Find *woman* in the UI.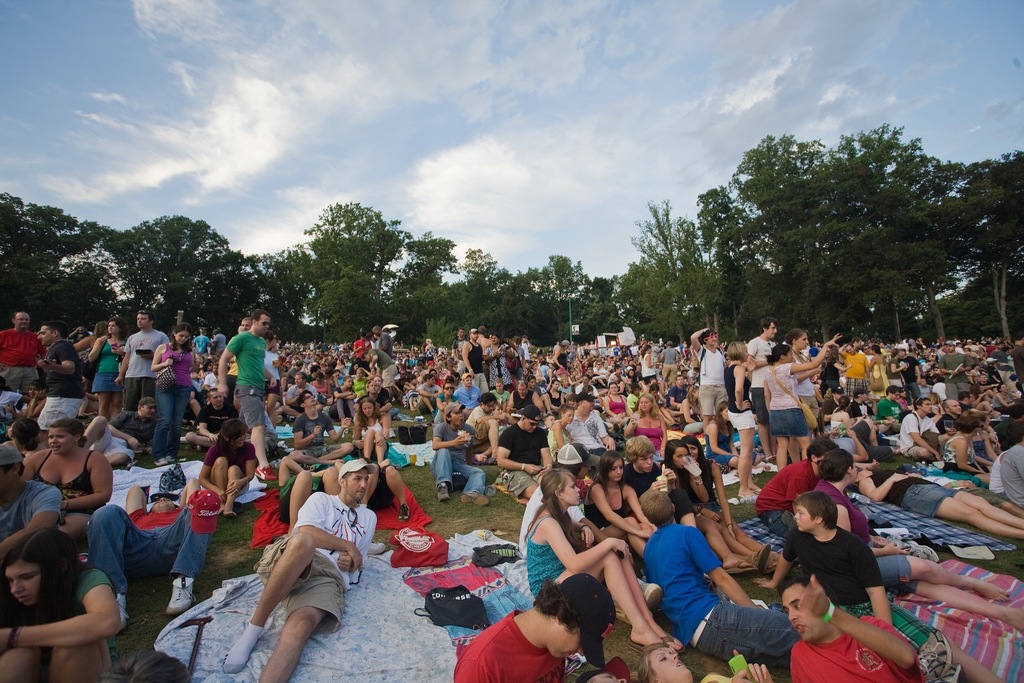
UI element at bbox(678, 383, 701, 434).
